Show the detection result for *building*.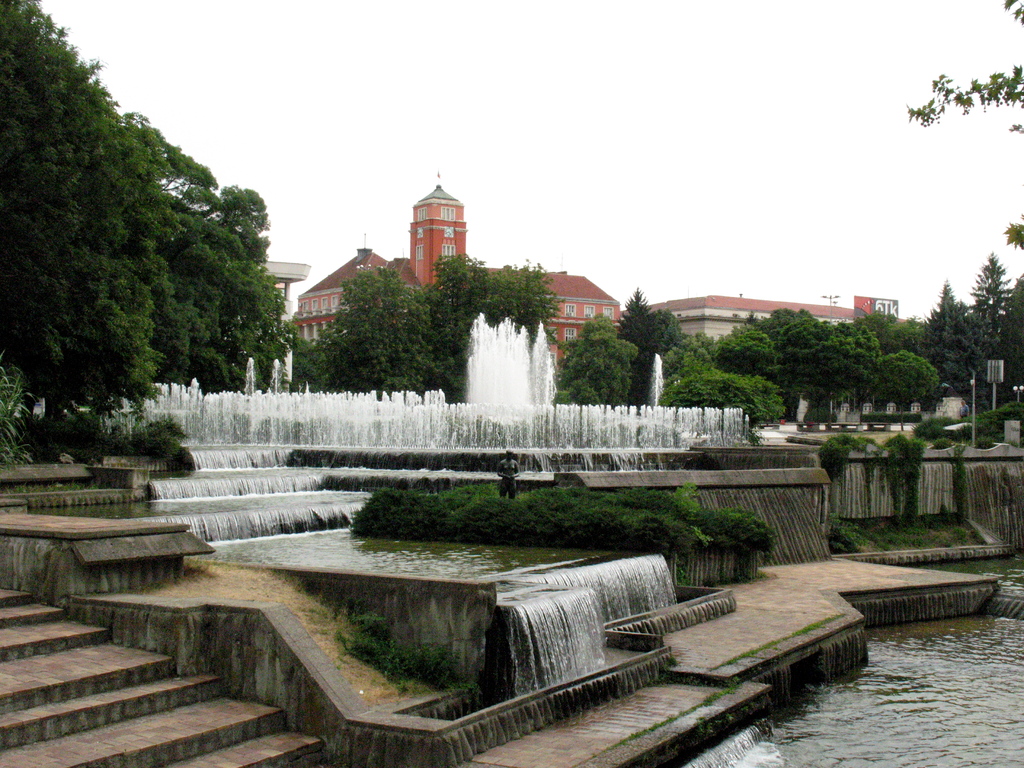
{"left": 295, "top": 173, "right": 620, "bottom": 372}.
